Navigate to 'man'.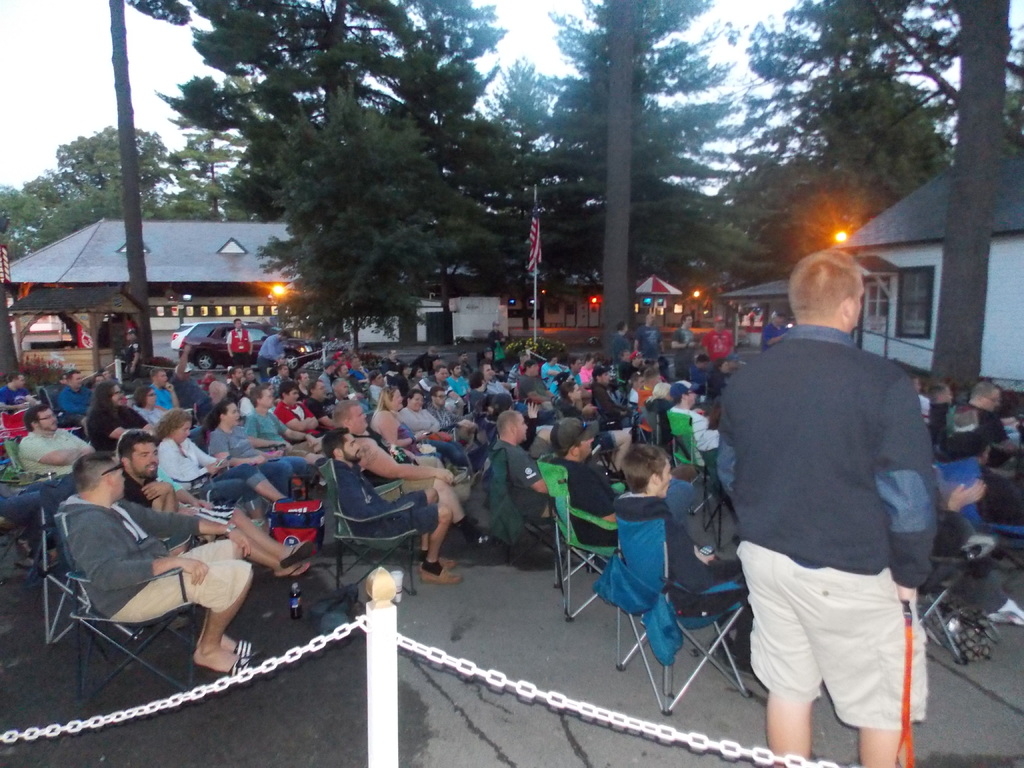
Navigation target: [x1=634, y1=312, x2=667, y2=359].
